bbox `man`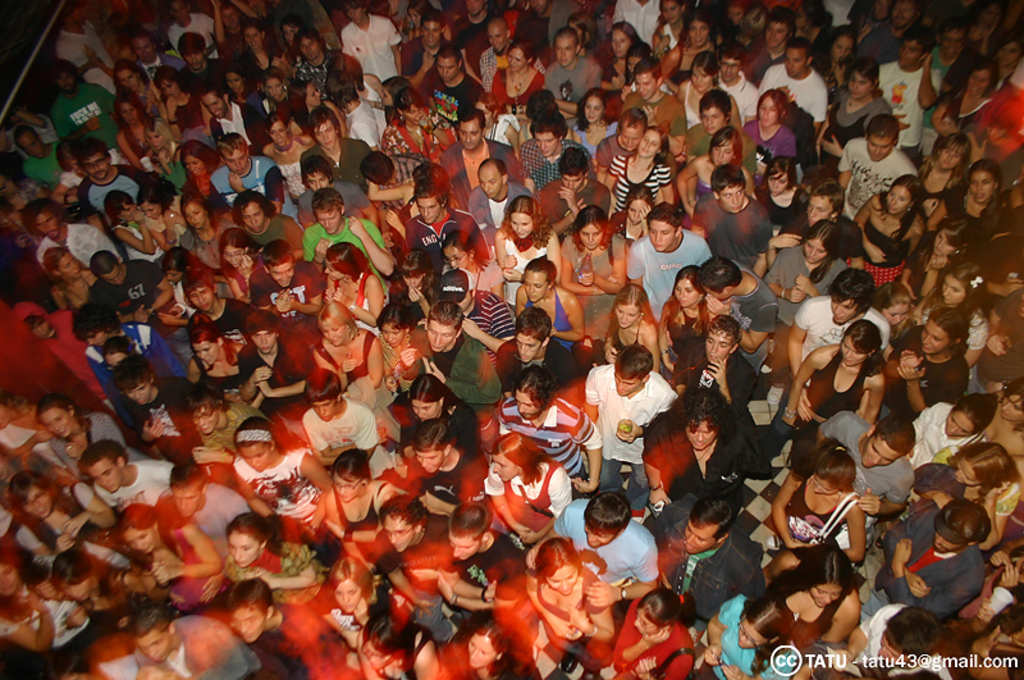
397,298,497,412
